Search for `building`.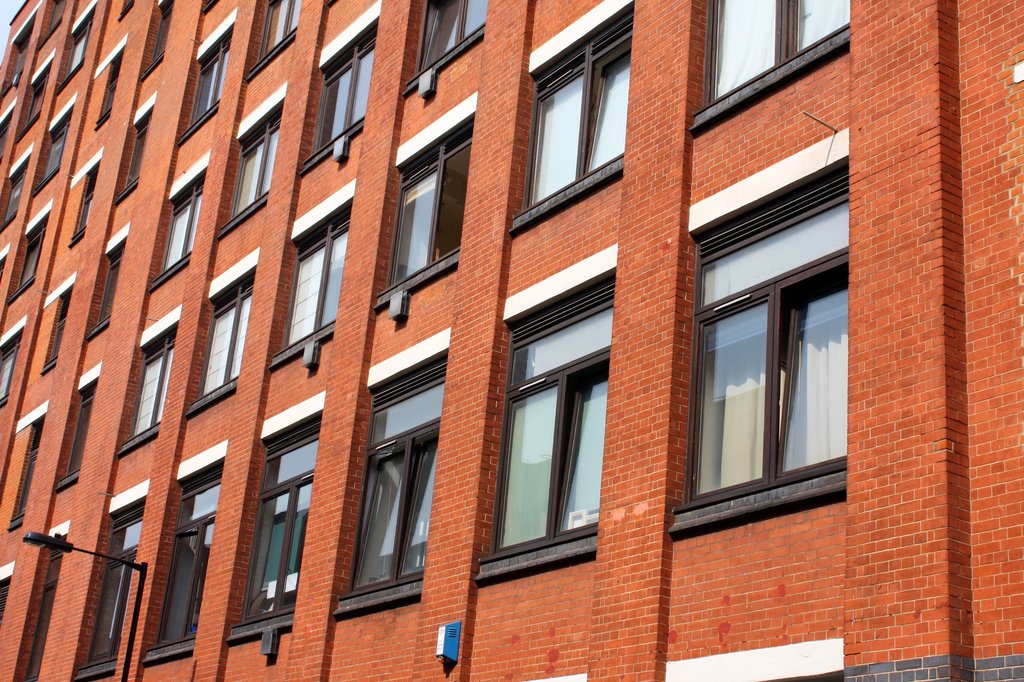
Found at (left=0, top=3, right=1023, bottom=681).
